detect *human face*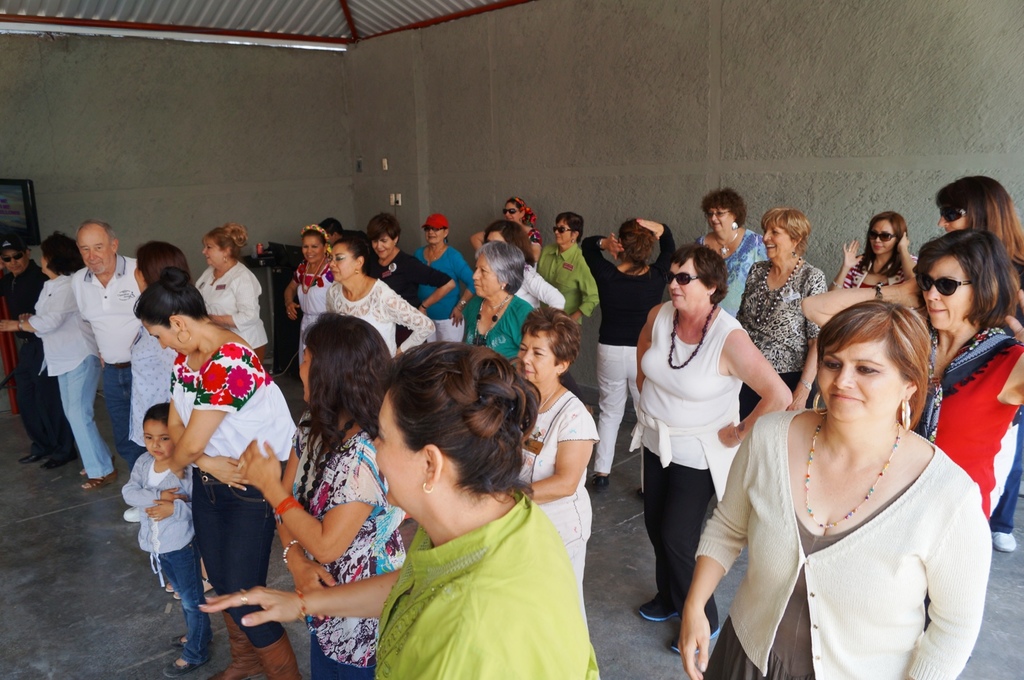
<bbox>519, 335, 557, 383</bbox>
